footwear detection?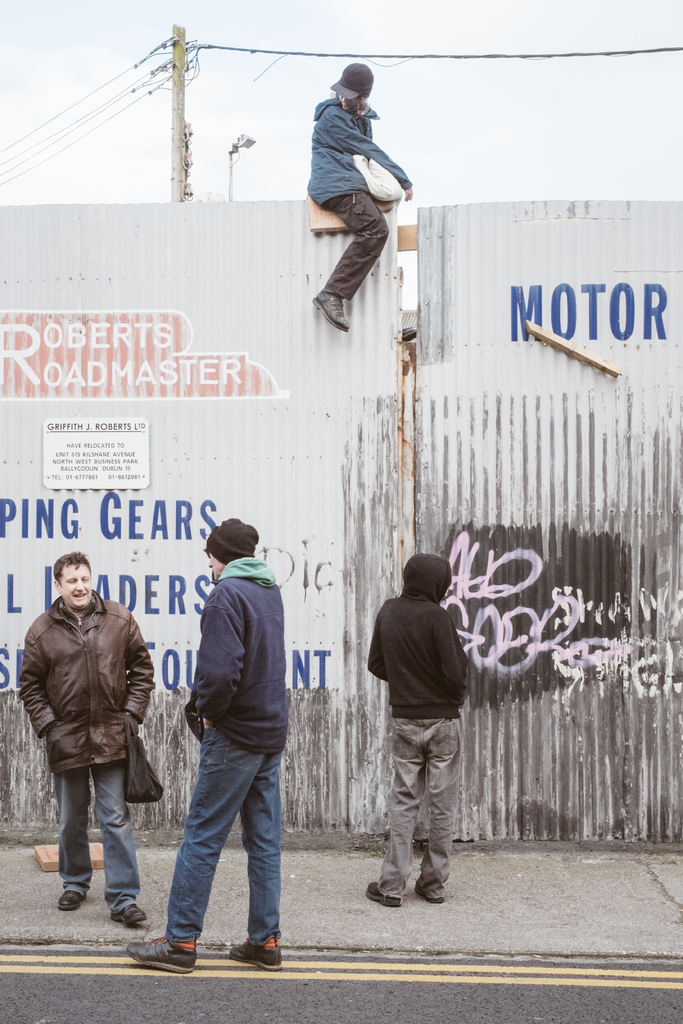
left=114, top=908, right=149, bottom=929
